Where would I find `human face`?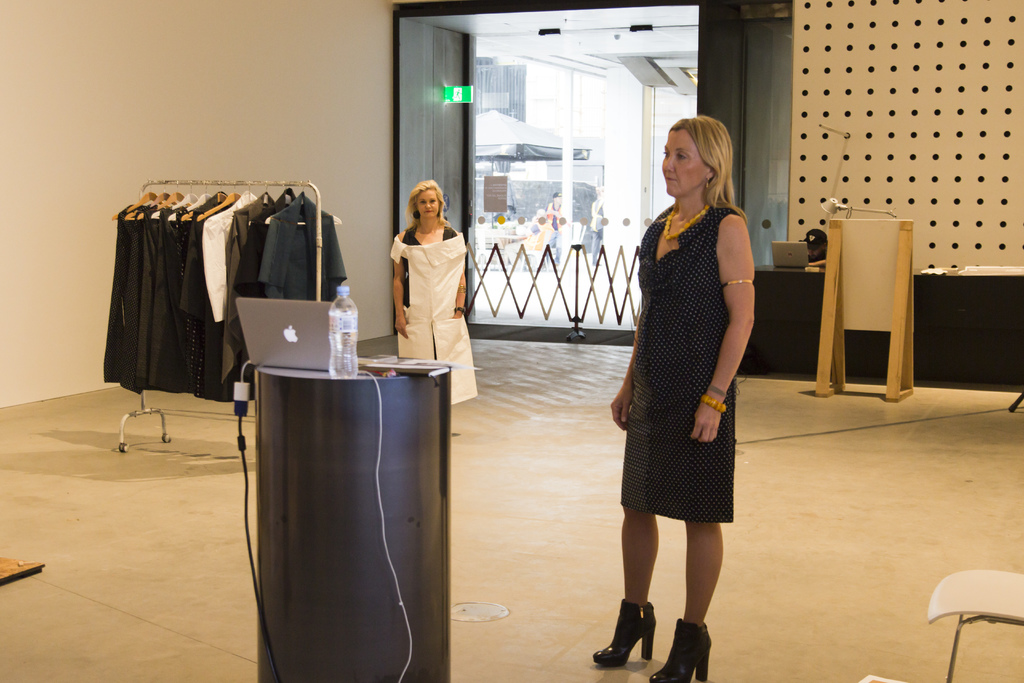
At bbox(417, 192, 444, 218).
